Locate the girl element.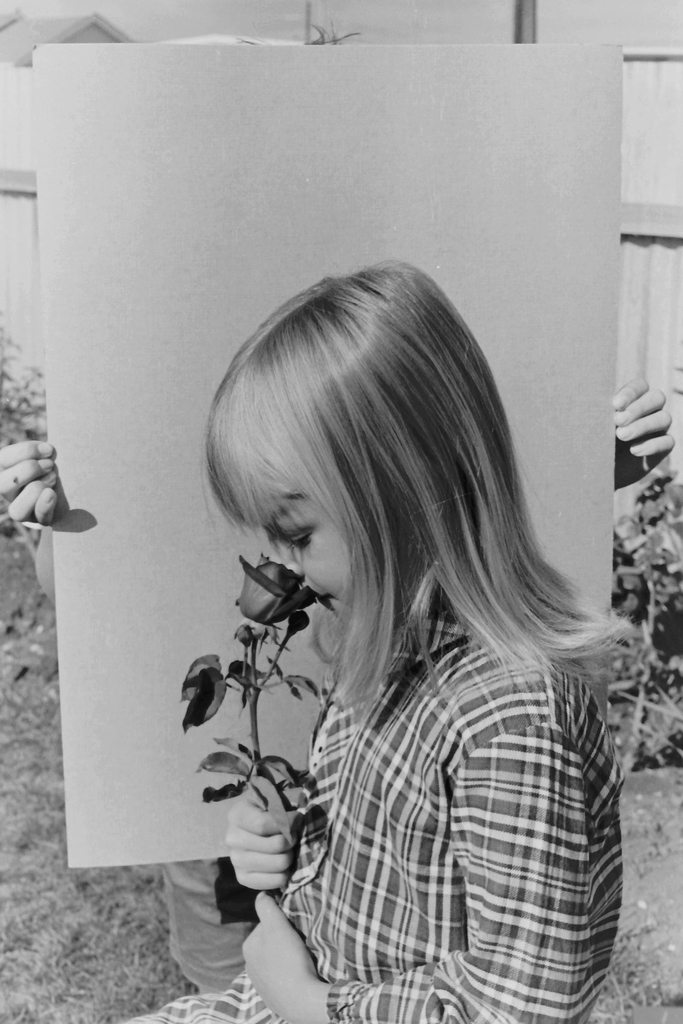
Element bbox: [122,260,640,1023].
